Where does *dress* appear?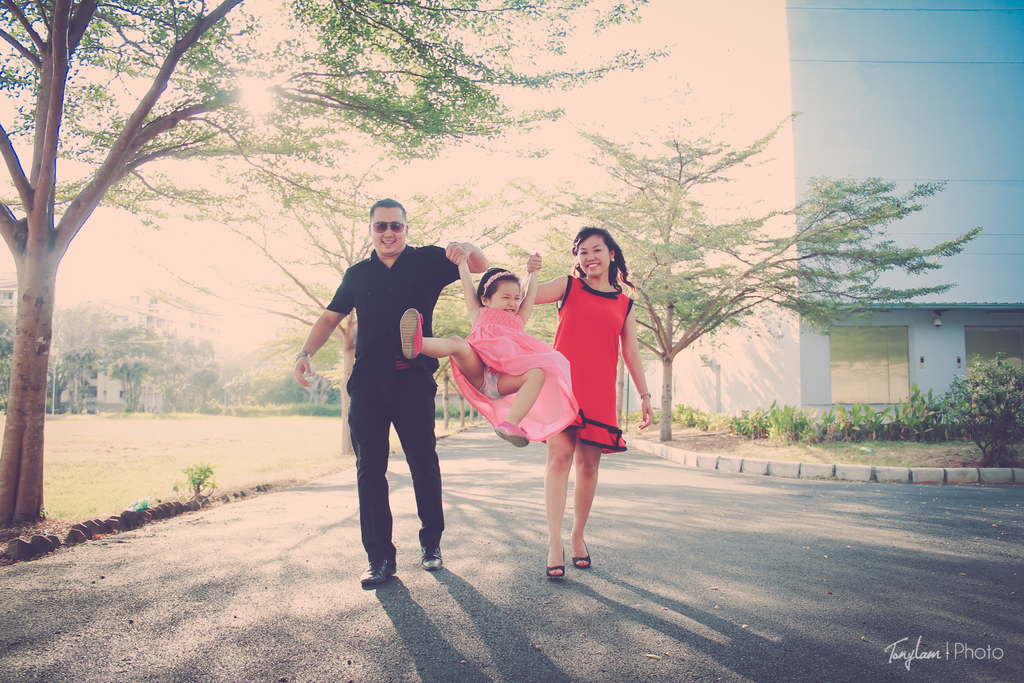
Appears at [446, 304, 579, 442].
